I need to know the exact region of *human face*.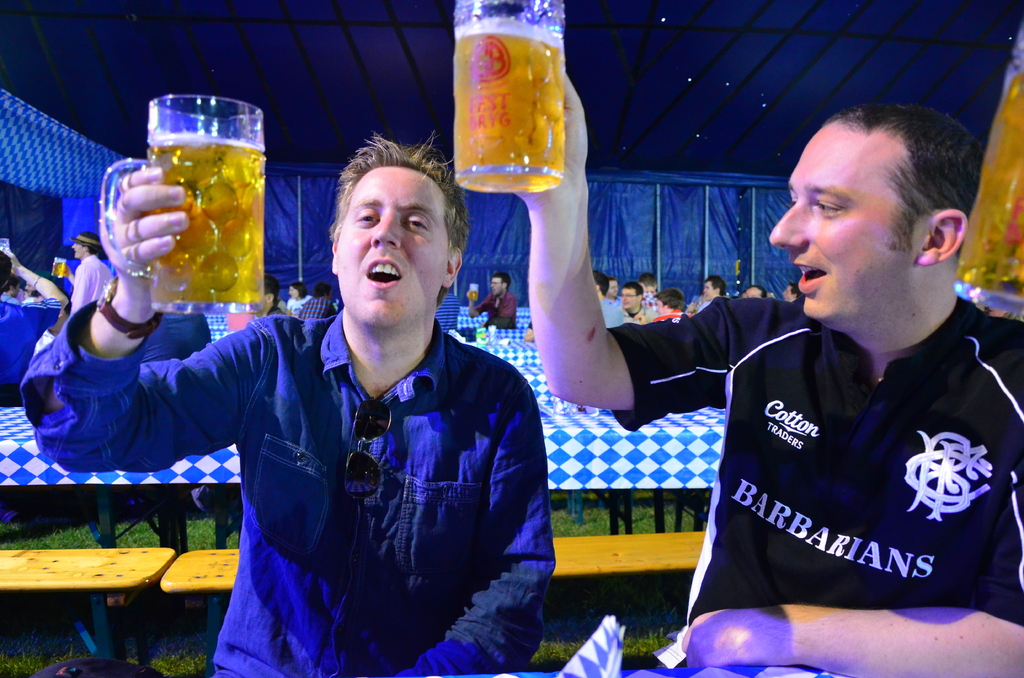
Region: (x1=71, y1=244, x2=84, y2=259).
